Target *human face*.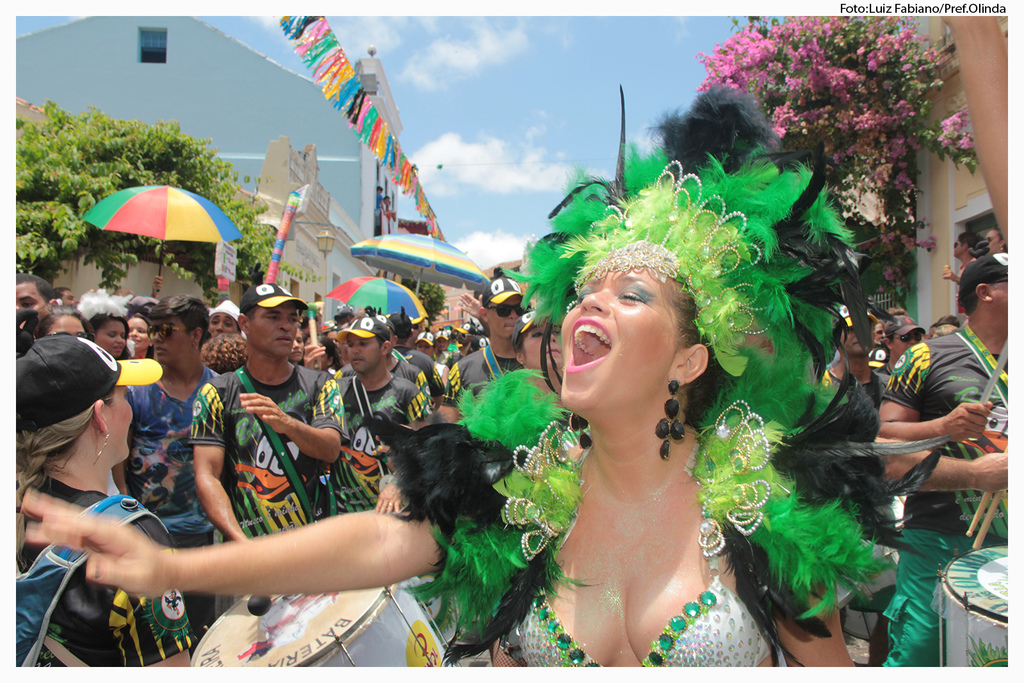
Target region: {"left": 249, "top": 300, "right": 296, "bottom": 353}.
